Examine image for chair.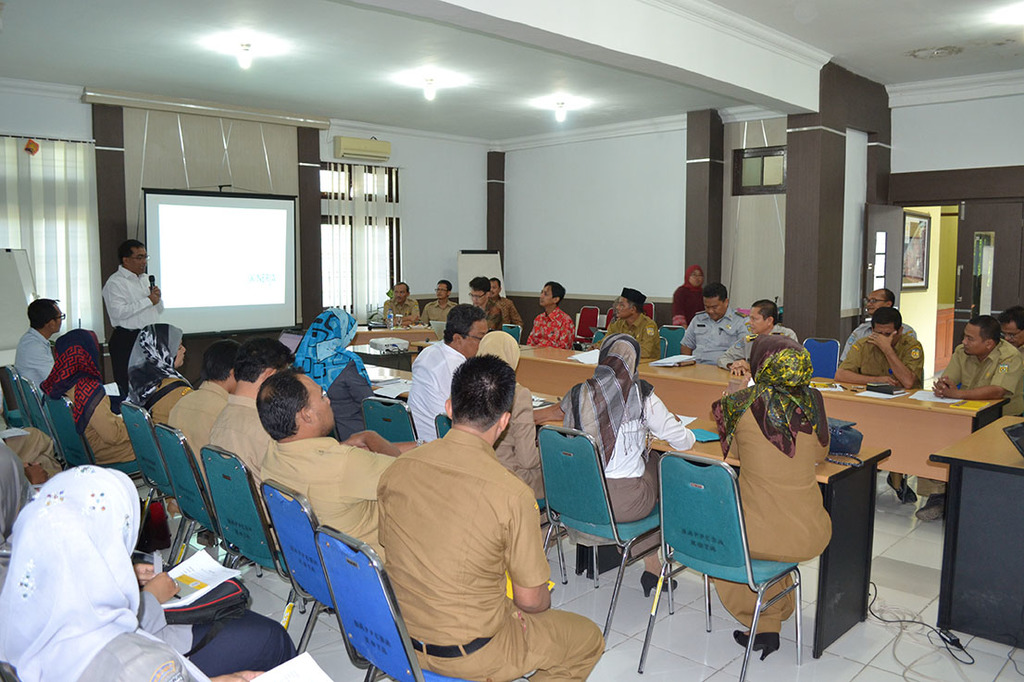
Examination result: x1=120 y1=403 x2=189 y2=552.
